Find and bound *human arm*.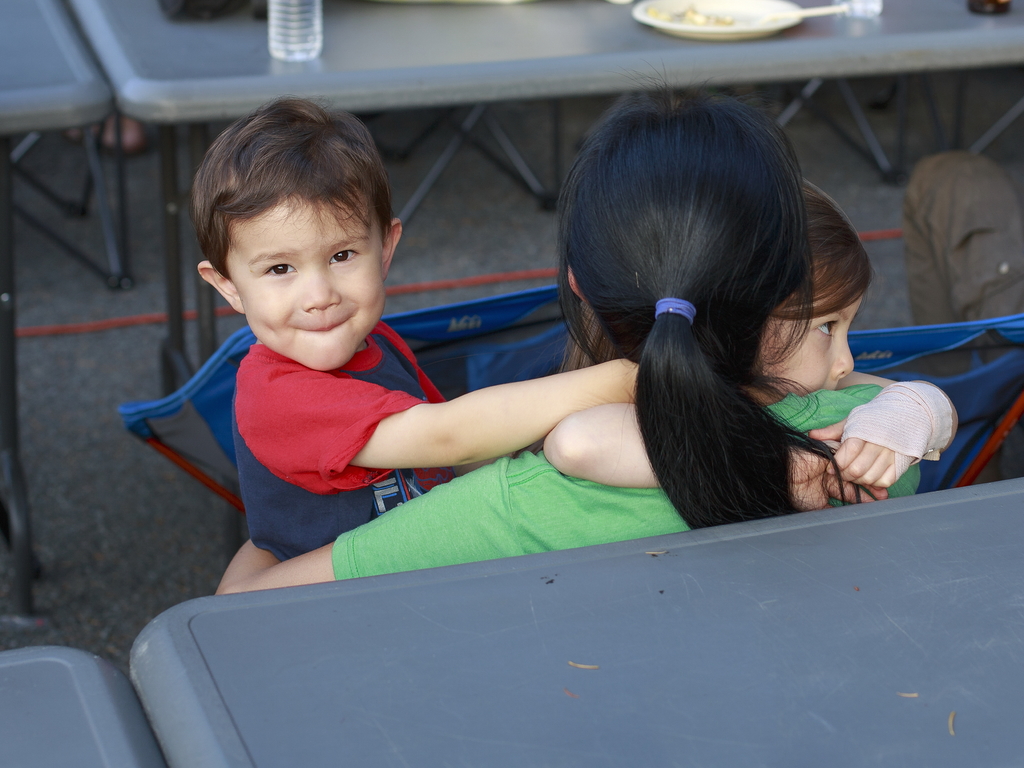
Bound: 220/466/520/596.
